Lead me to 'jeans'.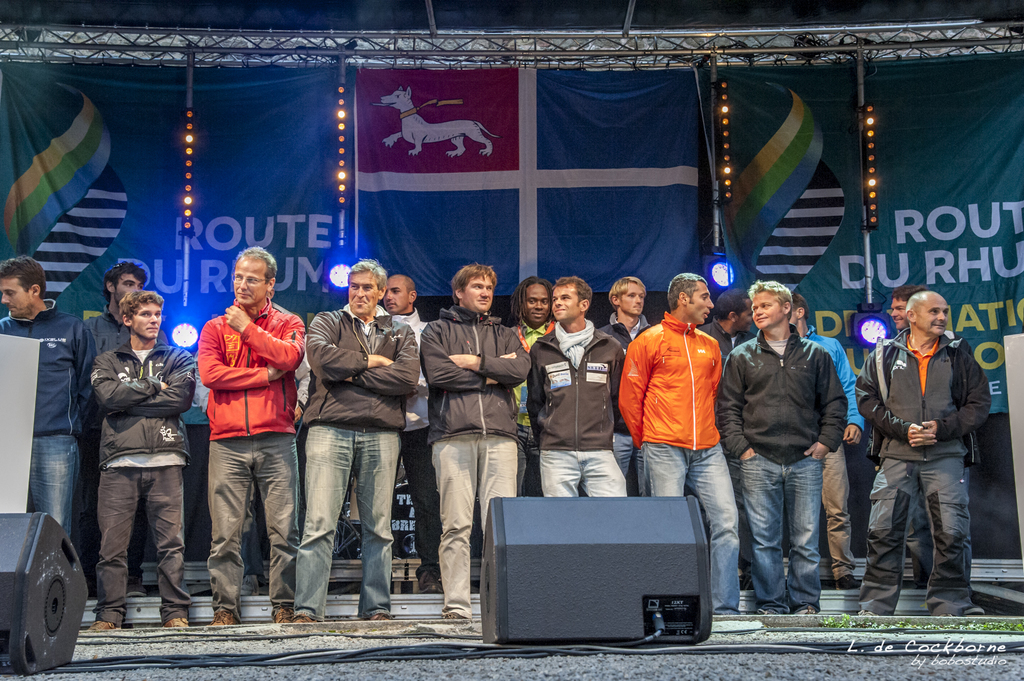
Lead to <bbox>614, 432, 649, 493</bbox>.
